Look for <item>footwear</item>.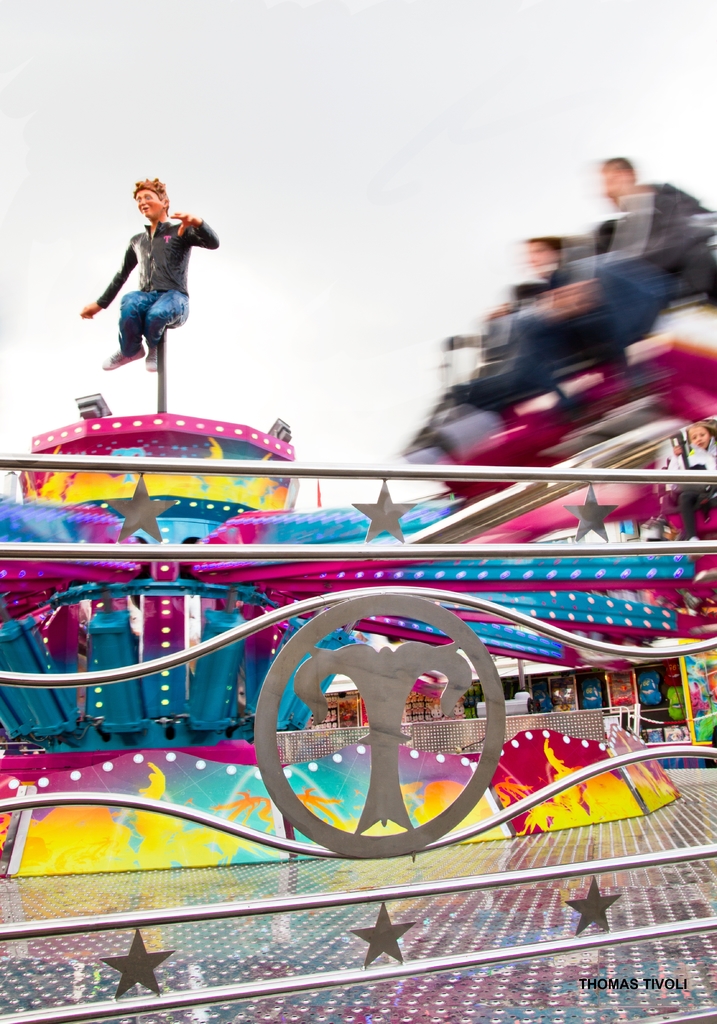
Found: [left=108, top=335, right=136, bottom=364].
